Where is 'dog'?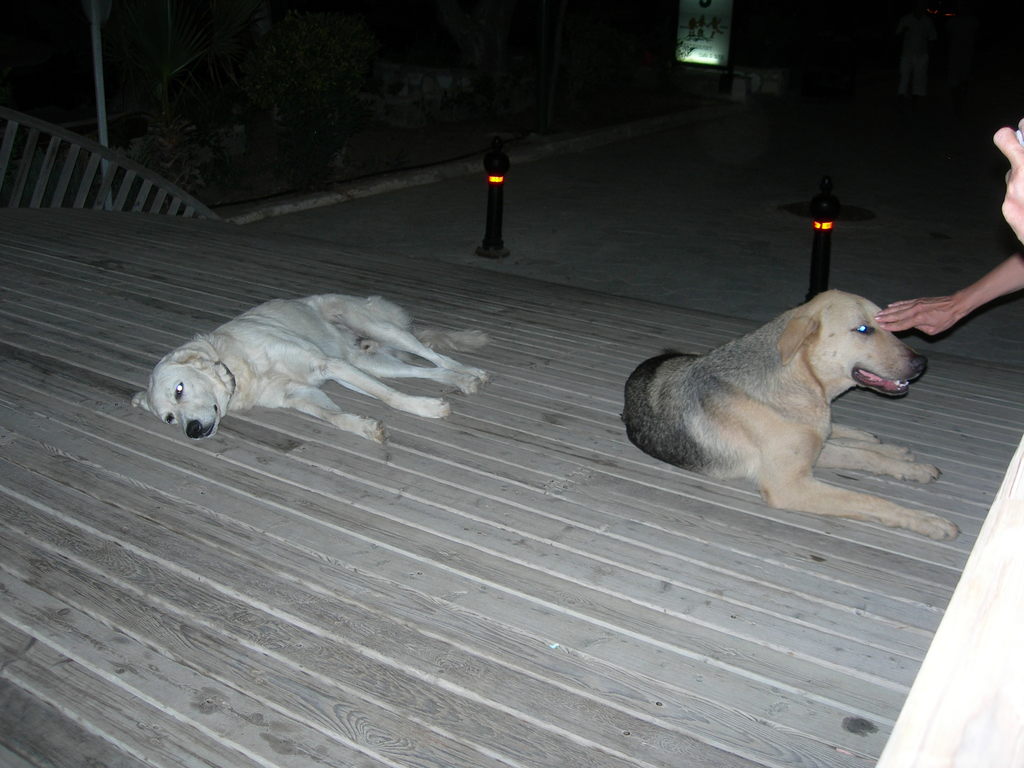
x1=616, y1=288, x2=959, y2=543.
